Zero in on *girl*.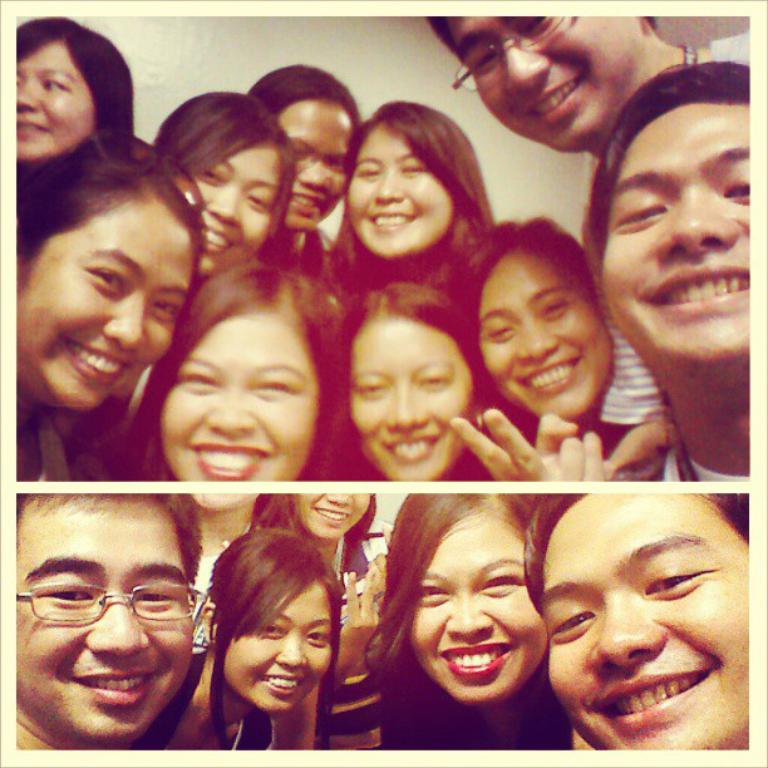
Zeroed in: l=18, t=14, r=146, b=179.
